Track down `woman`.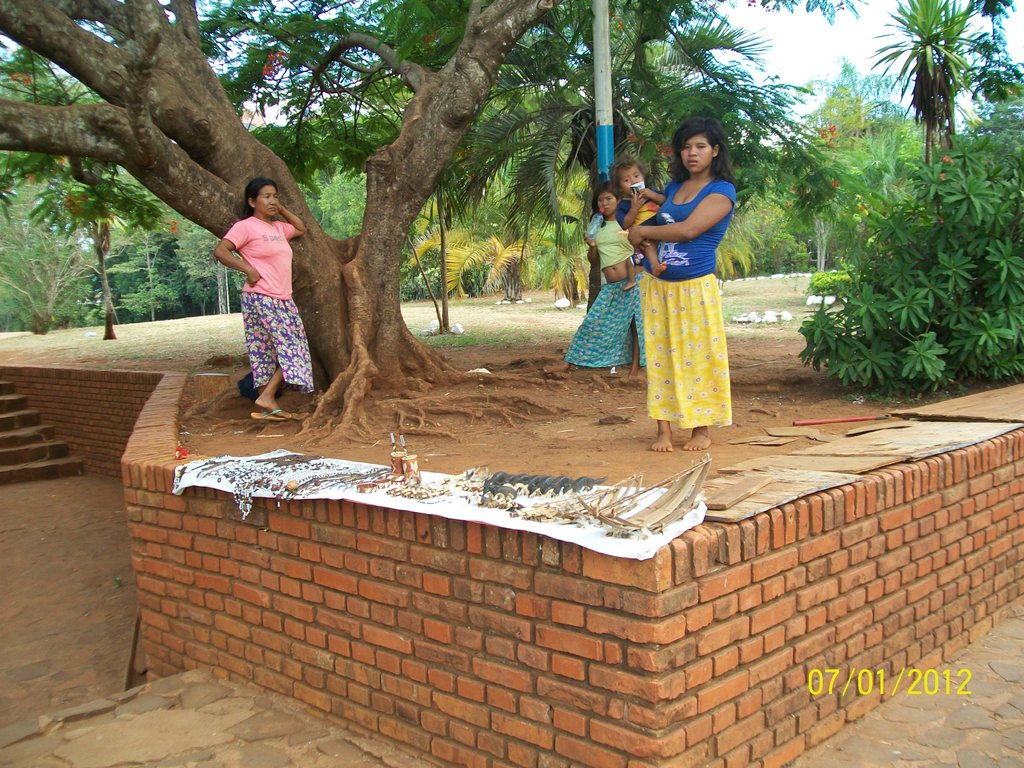
Tracked to x1=541 y1=182 x2=646 y2=378.
